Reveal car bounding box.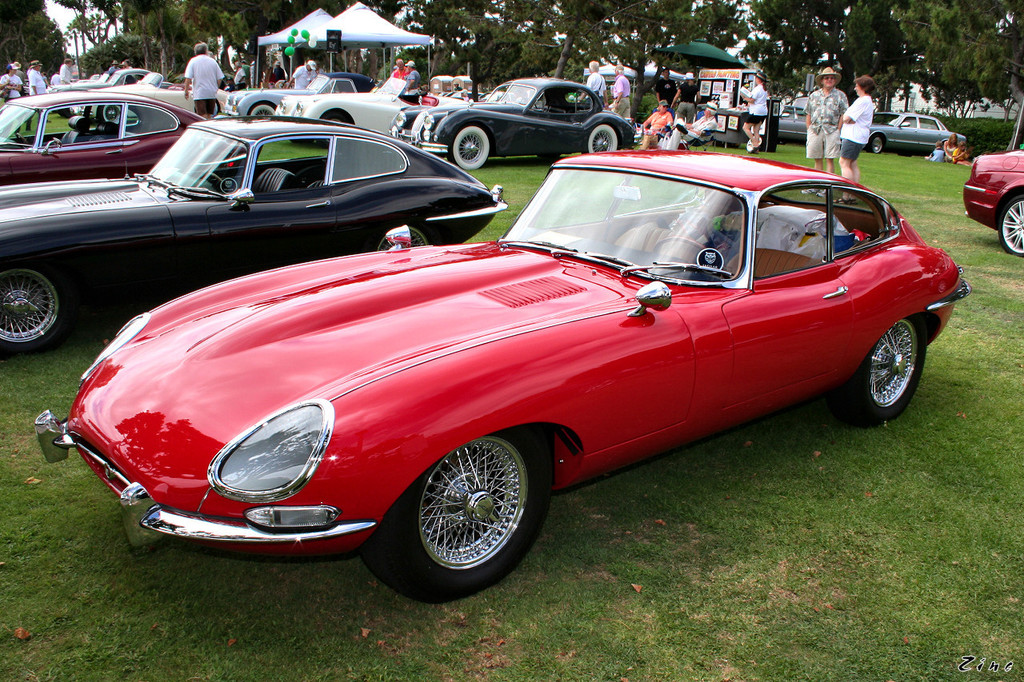
Revealed: rect(273, 73, 471, 131).
